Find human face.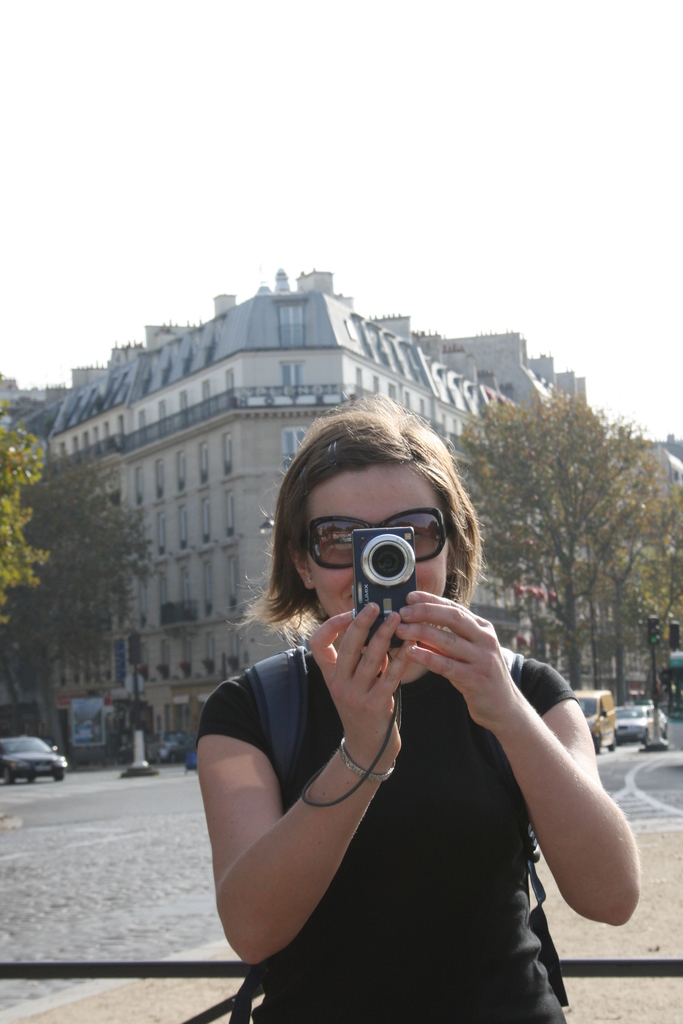
<region>309, 460, 448, 658</region>.
